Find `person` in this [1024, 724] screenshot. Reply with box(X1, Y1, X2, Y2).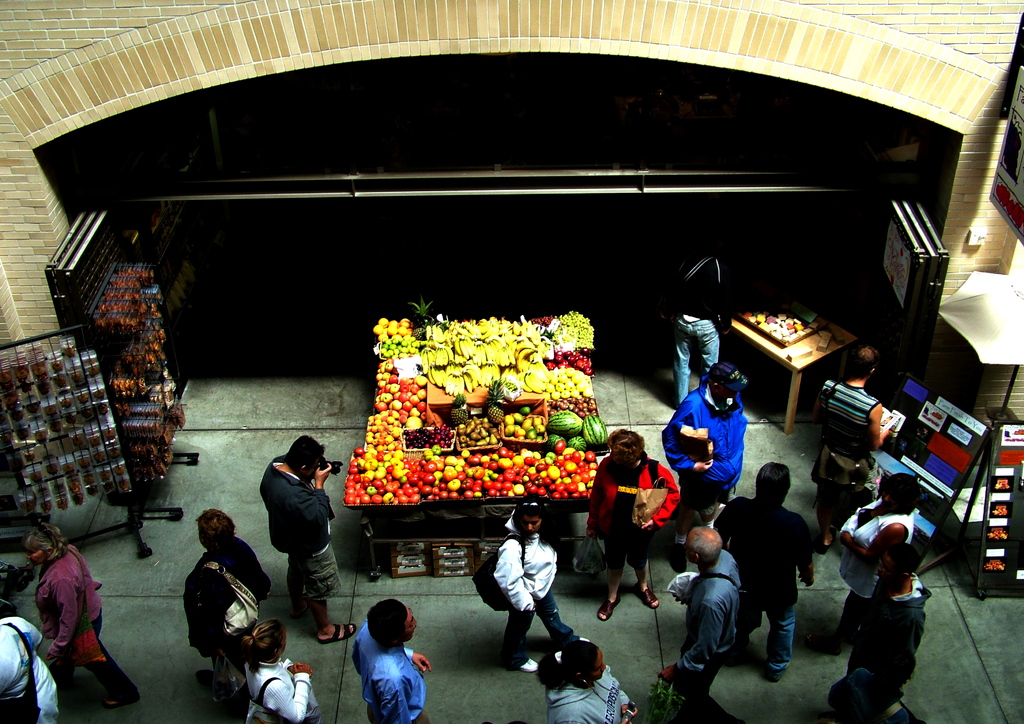
box(0, 614, 67, 723).
